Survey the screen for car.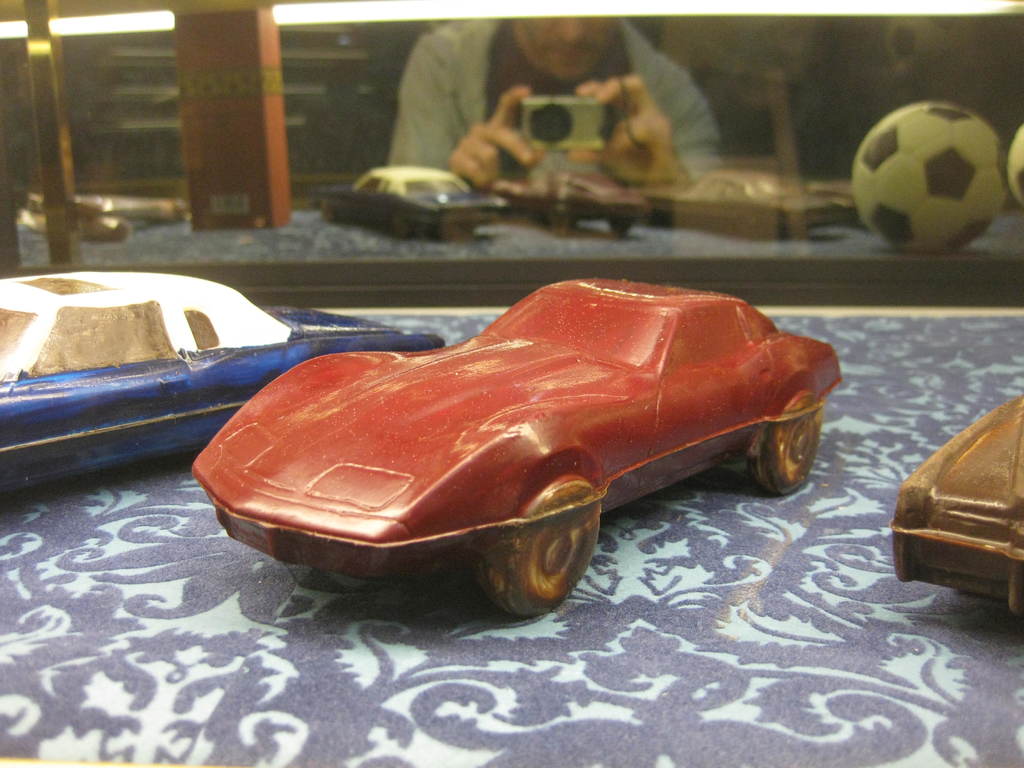
Survey found: <region>887, 392, 1023, 616</region>.
